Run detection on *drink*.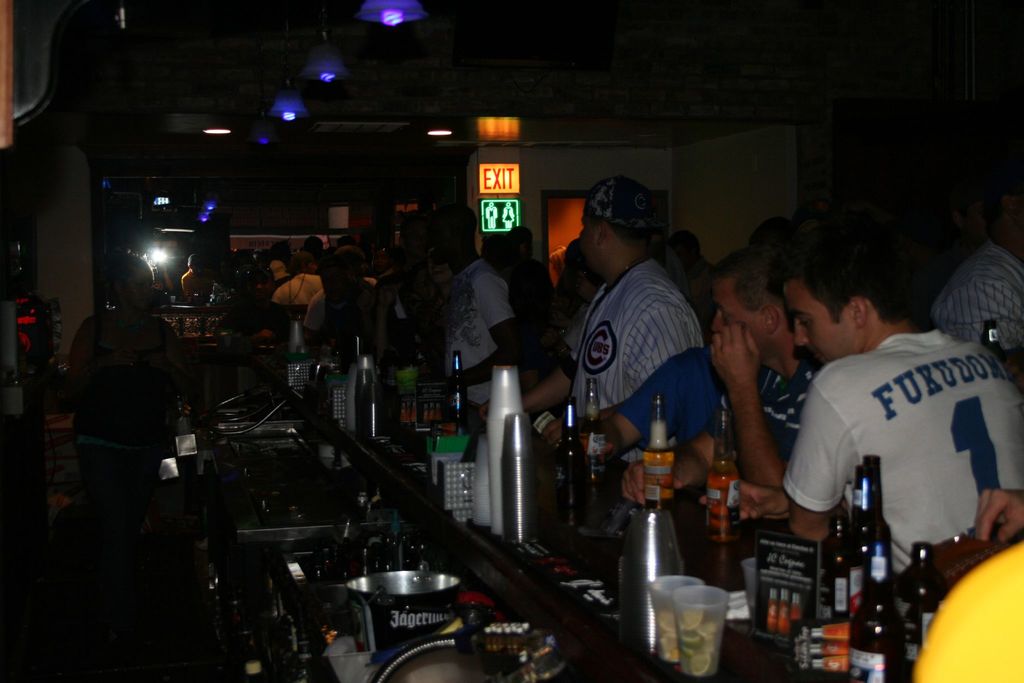
Result: crop(579, 414, 609, 488).
